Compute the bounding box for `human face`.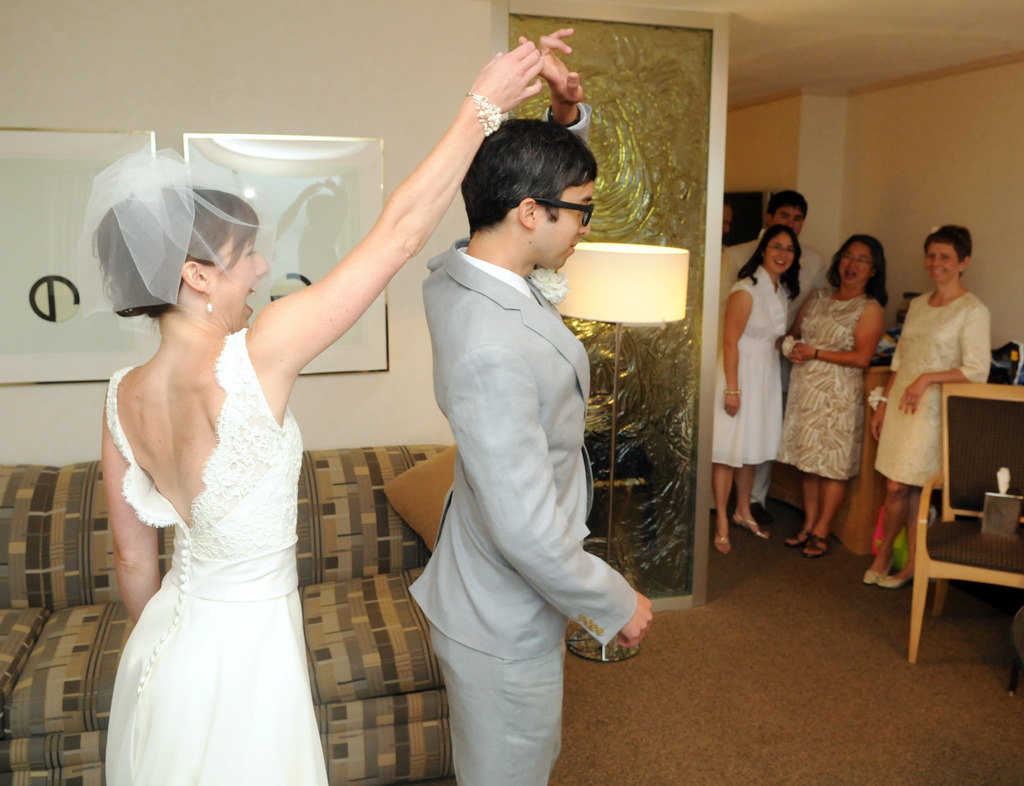
pyautogui.locateOnScreen(775, 203, 806, 234).
